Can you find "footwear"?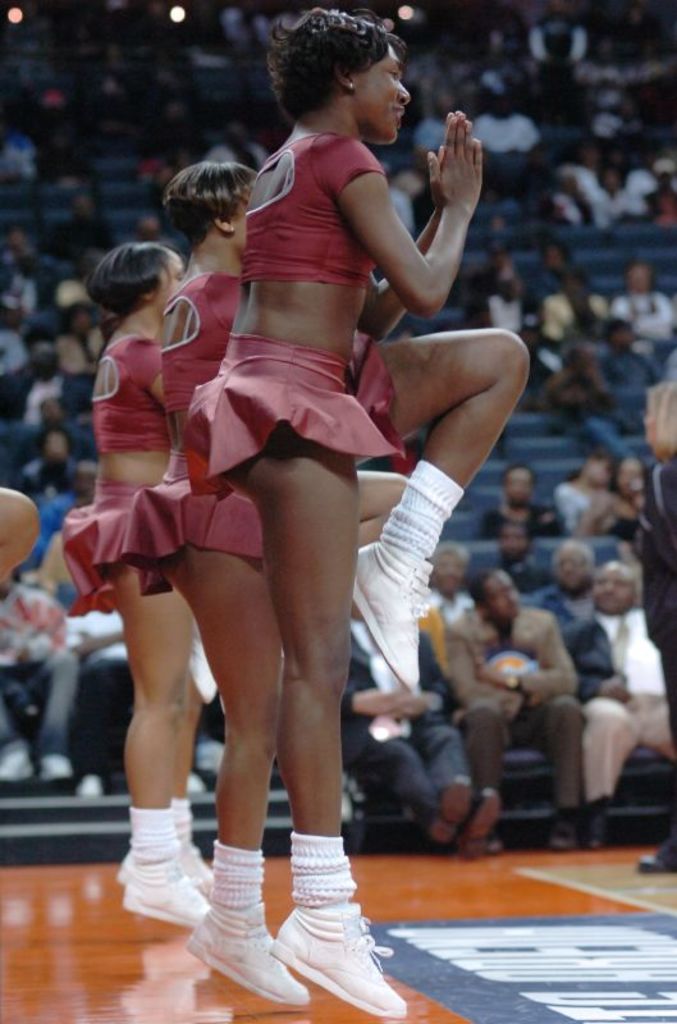
Yes, bounding box: region(582, 812, 610, 852).
